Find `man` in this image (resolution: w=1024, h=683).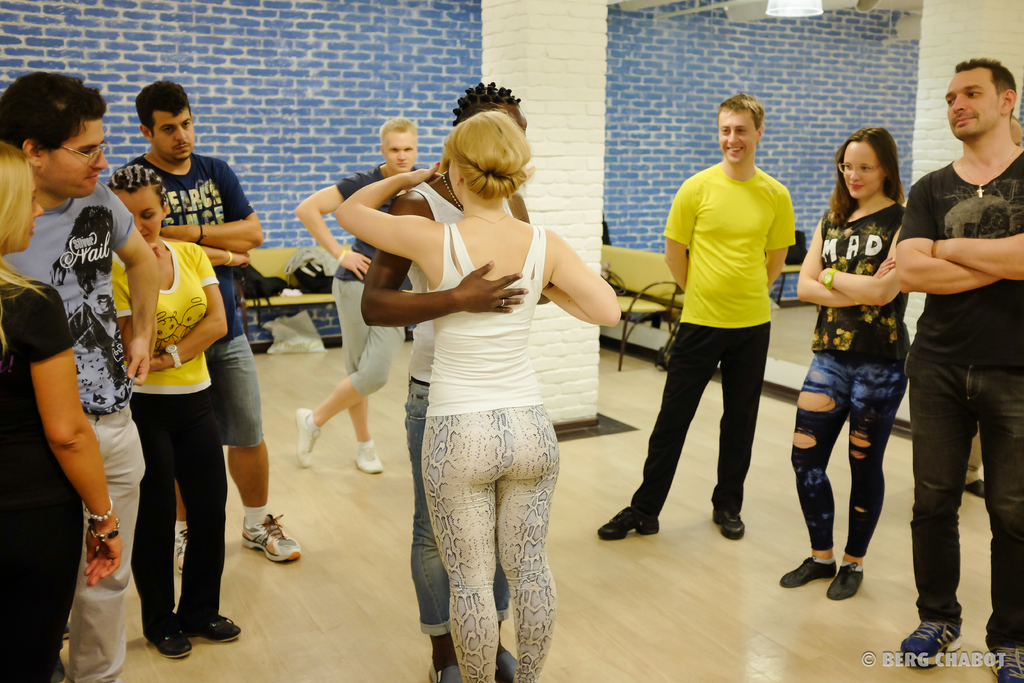
293 115 422 475.
